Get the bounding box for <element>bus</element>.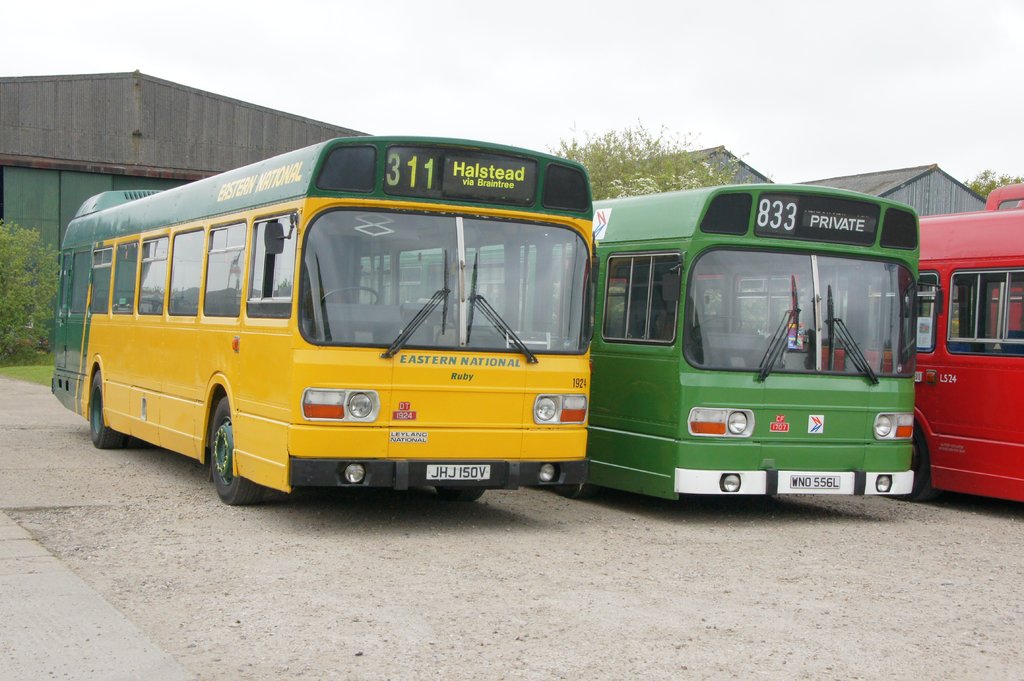
l=982, t=179, r=1023, b=343.
